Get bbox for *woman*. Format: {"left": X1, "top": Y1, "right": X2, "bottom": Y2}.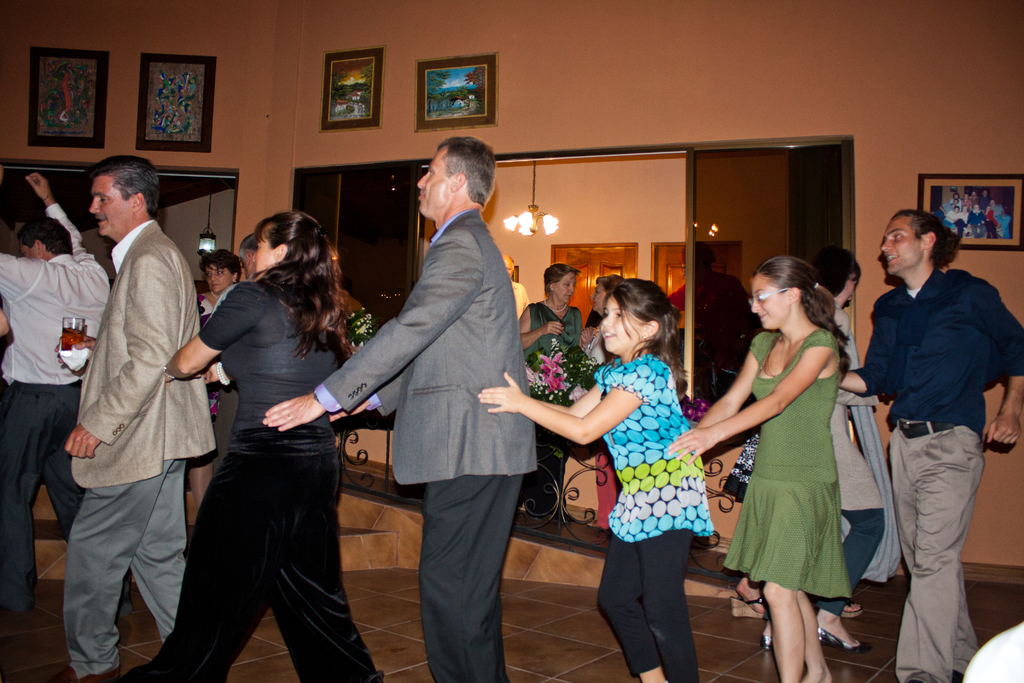
{"left": 168, "top": 192, "right": 350, "bottom": 682}.
